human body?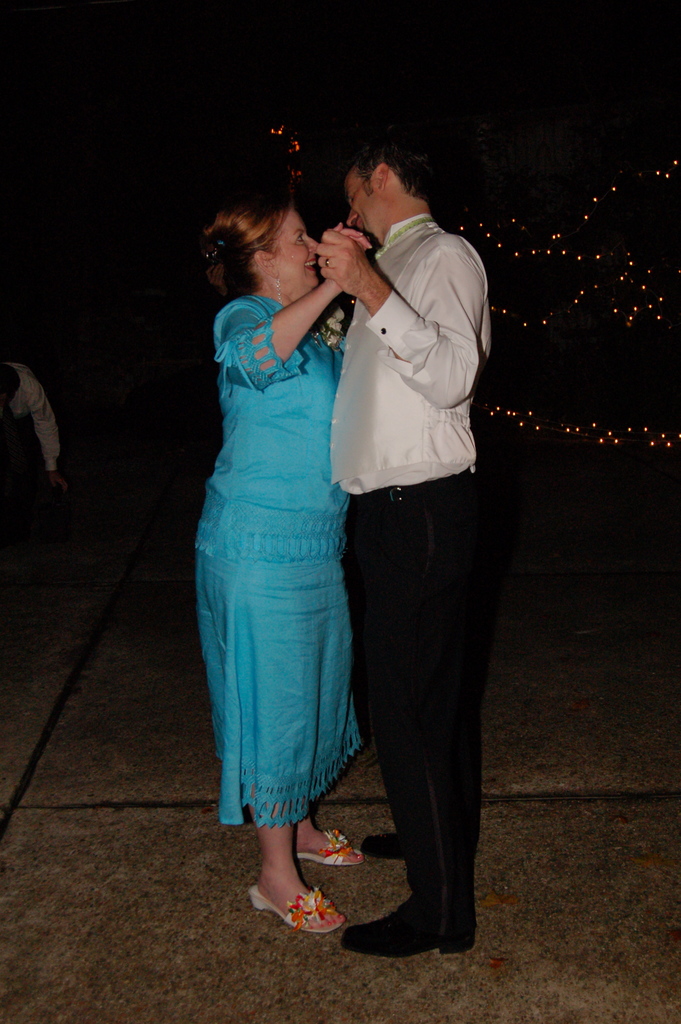
pyautogui.locateOnScreen(199, 152, 392, 921)
